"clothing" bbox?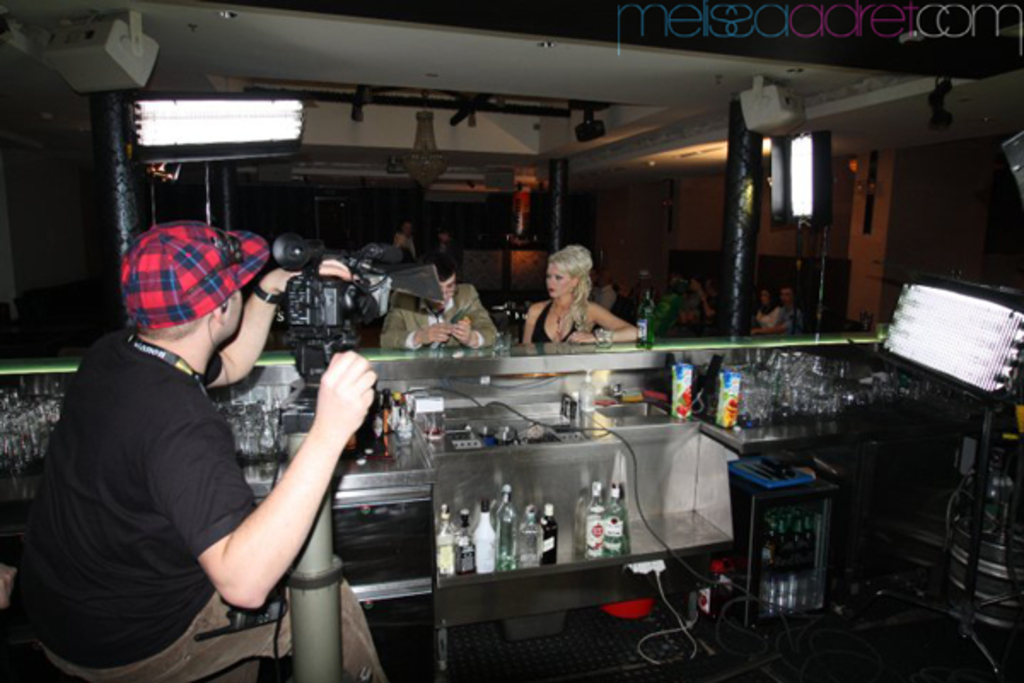
375:282:500:350
